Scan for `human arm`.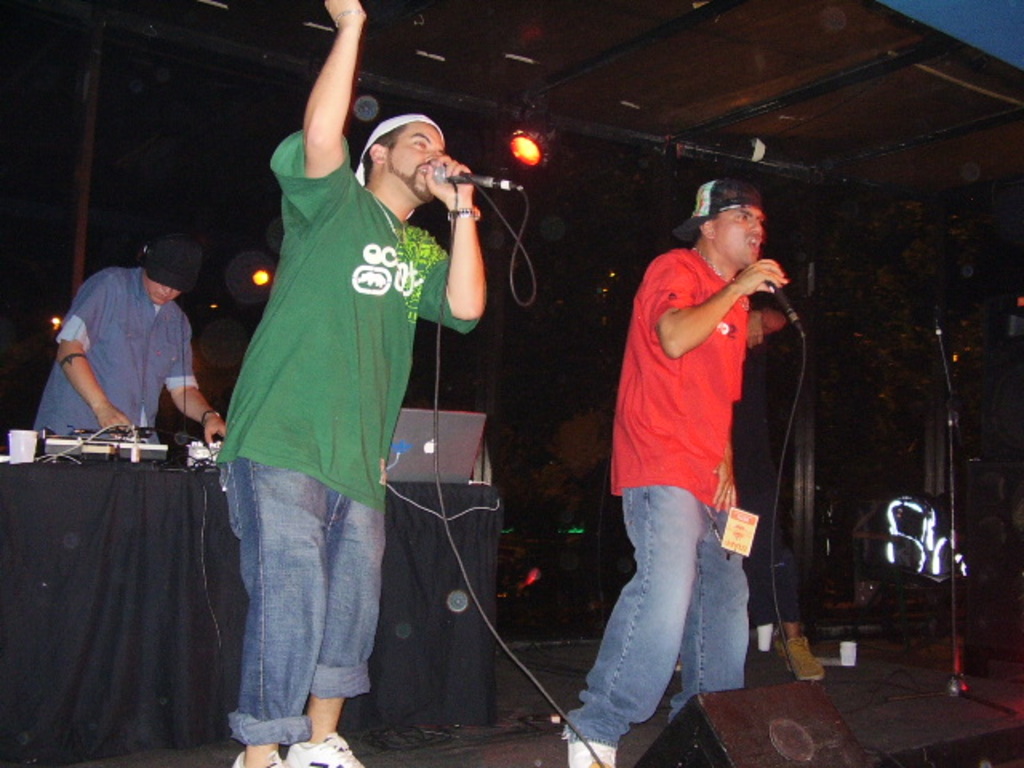
Scan result: bbox(54, 267, 130, 435).
